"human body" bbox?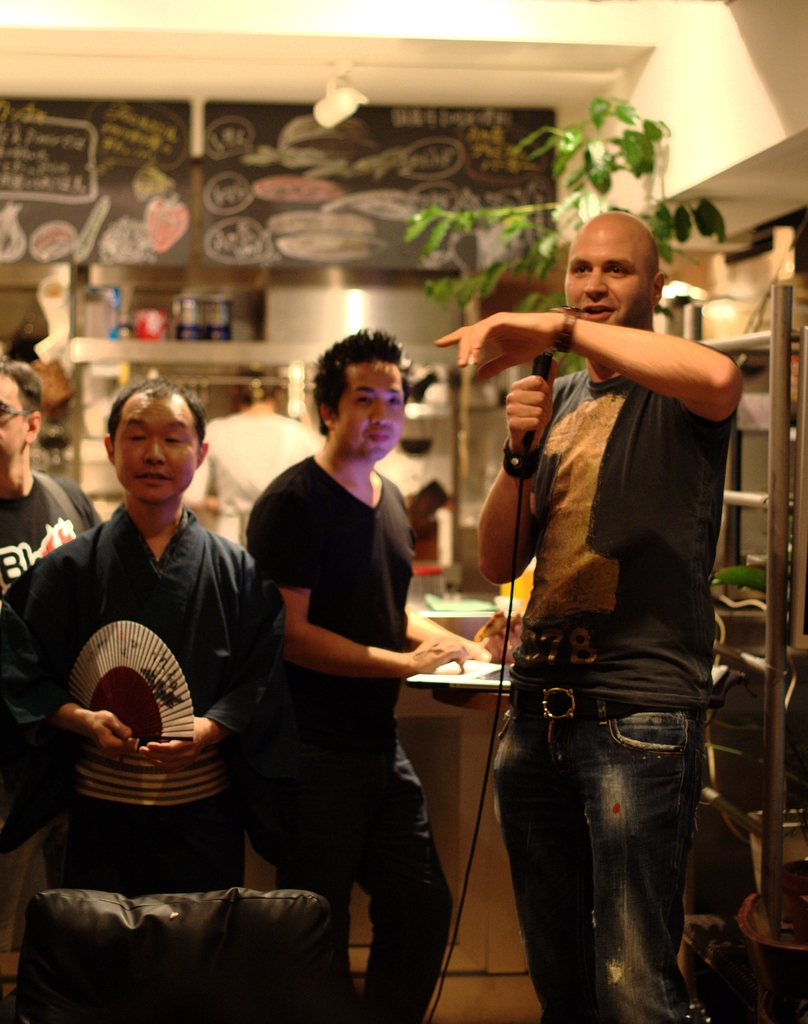
detection(0, 458, 99, 598)
